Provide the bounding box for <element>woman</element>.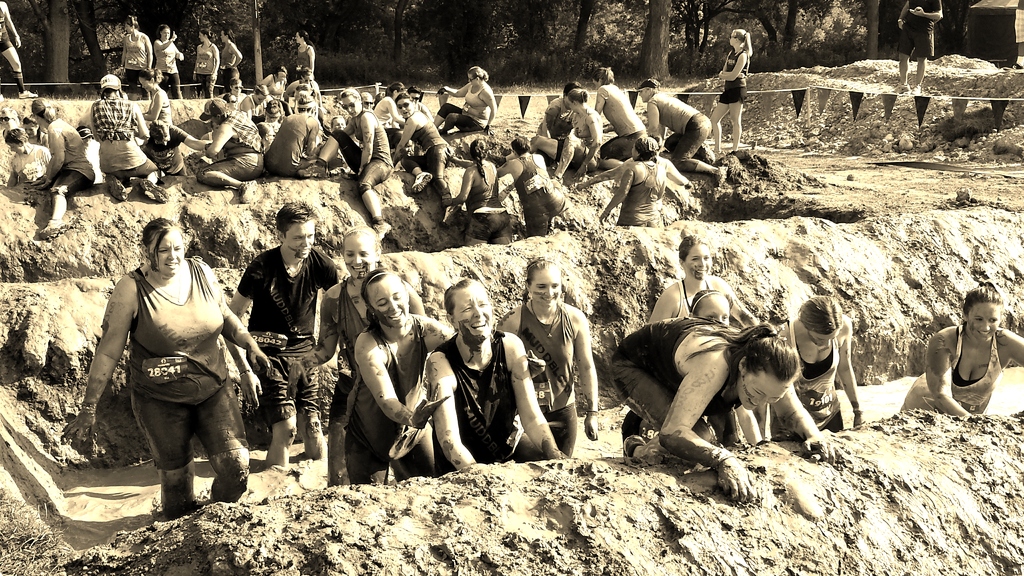
[x1=712, y1=26, x2=756, y2=152].
